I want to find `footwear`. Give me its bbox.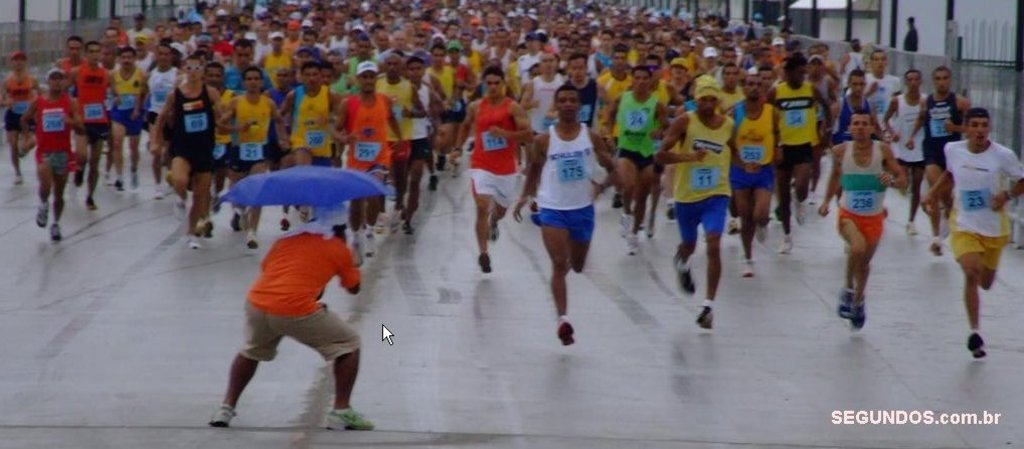
region(84, 195, 96, 211).
